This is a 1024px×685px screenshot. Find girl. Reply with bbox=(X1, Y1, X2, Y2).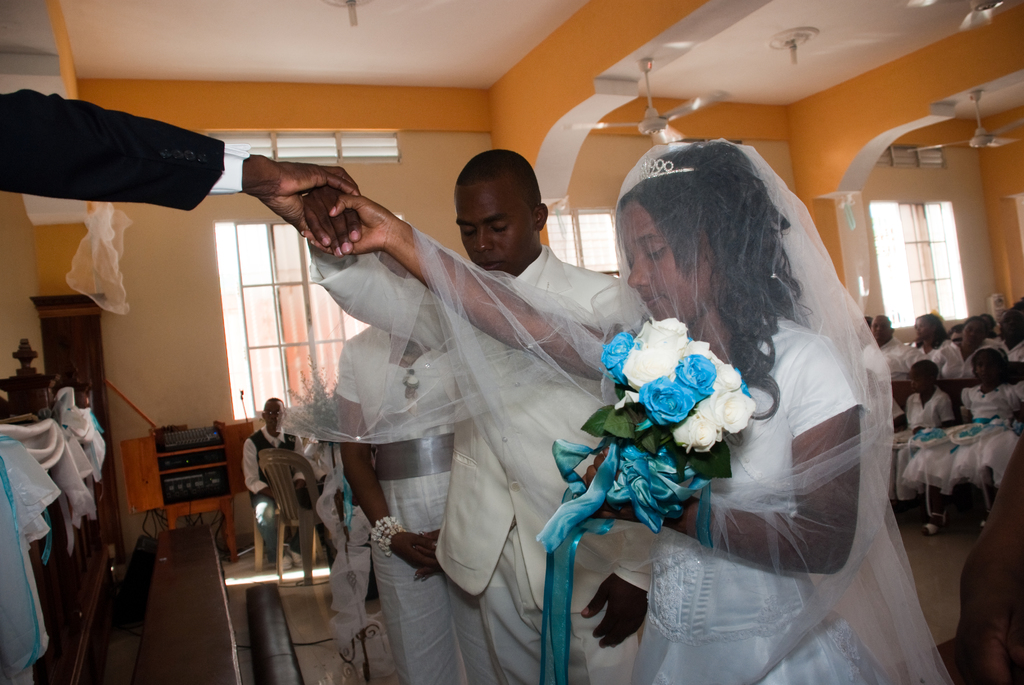
bbox=(309, 134, 959, 684).
